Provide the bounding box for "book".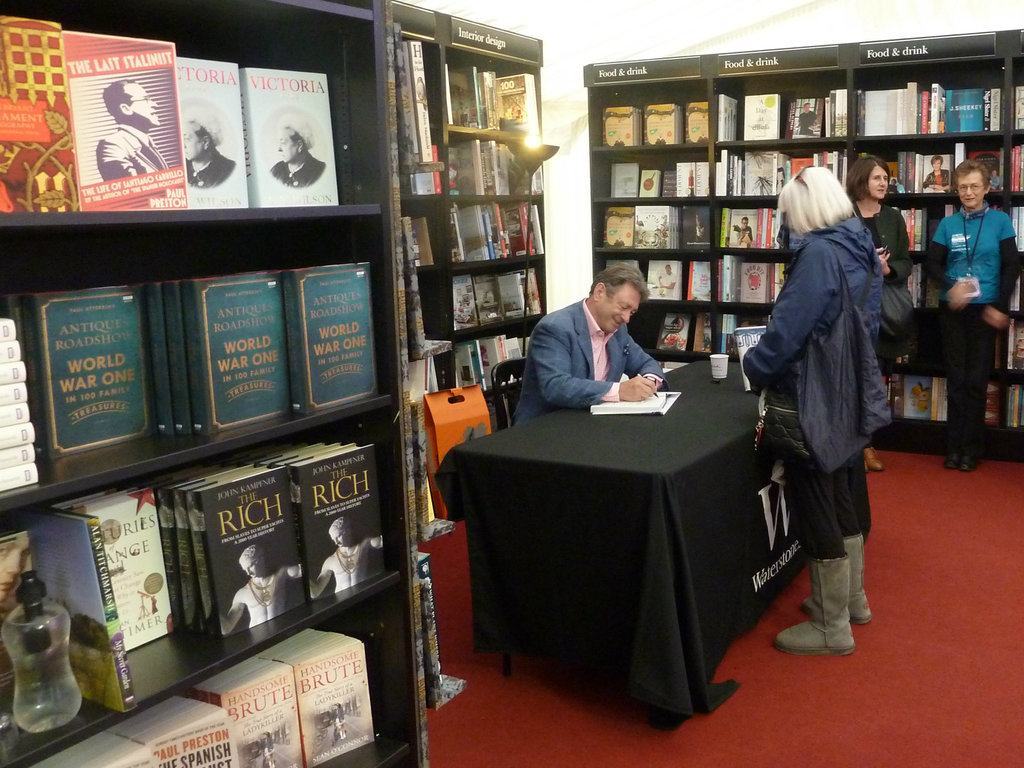
399 41 442 189.
